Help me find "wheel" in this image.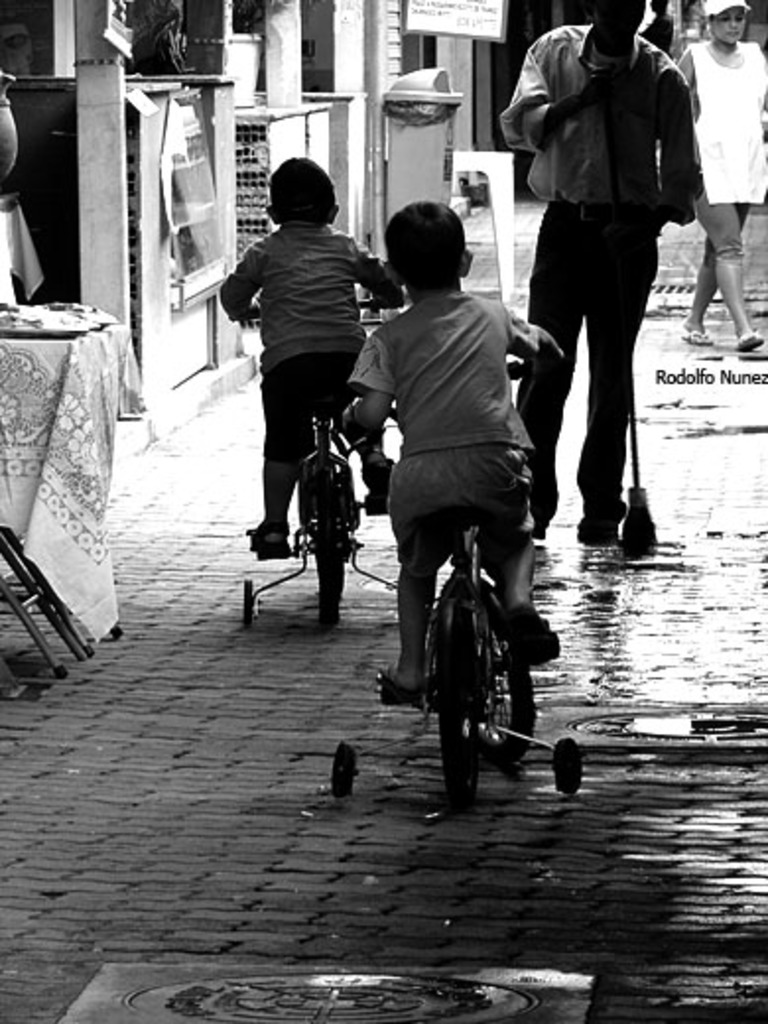
Found it: [x1=477, y1=658, x2=540, y2=776].
